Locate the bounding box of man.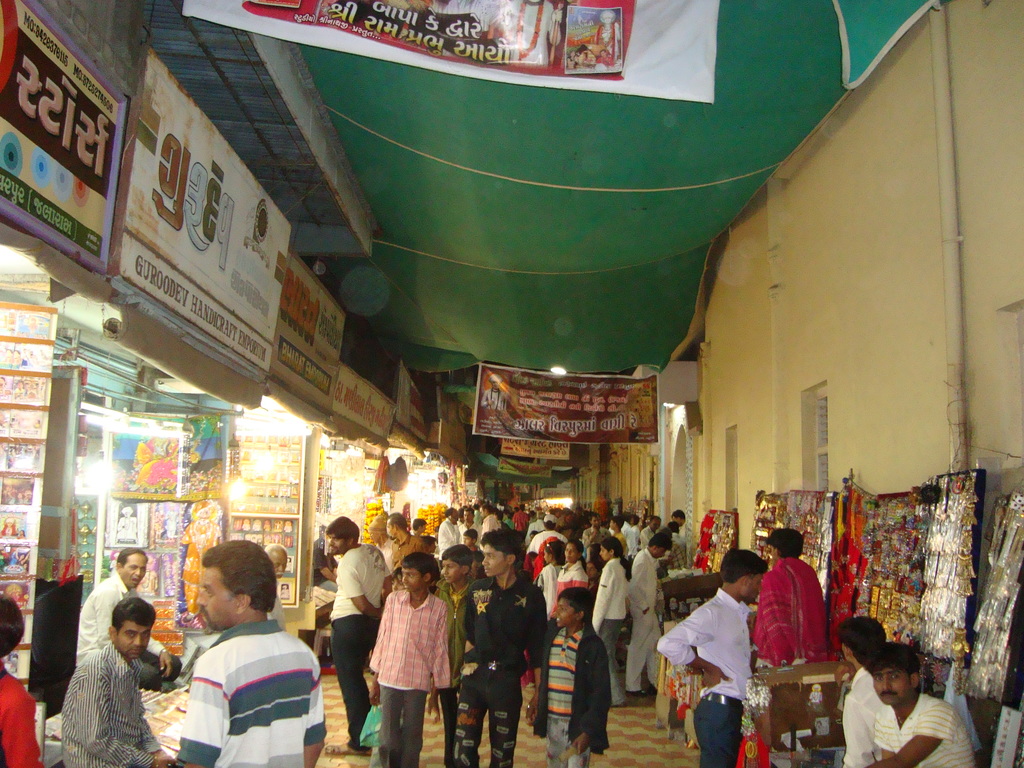
Bounding box: 154,560,316,760.
